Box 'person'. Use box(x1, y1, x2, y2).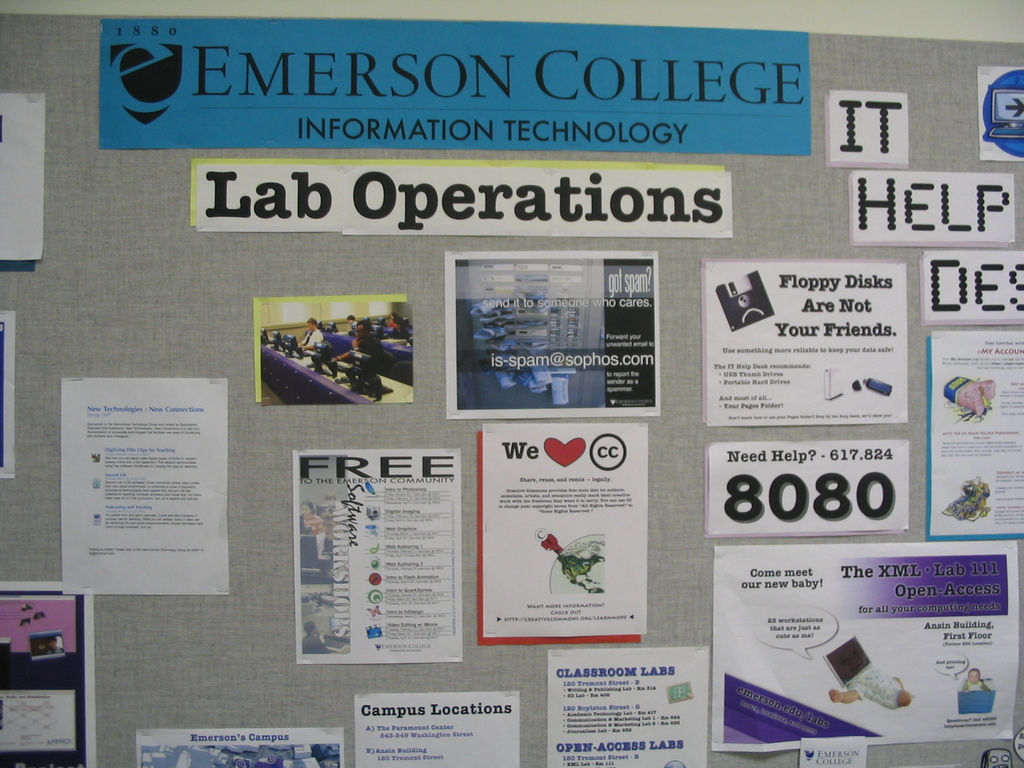
box(346, 312, 360, 339).
